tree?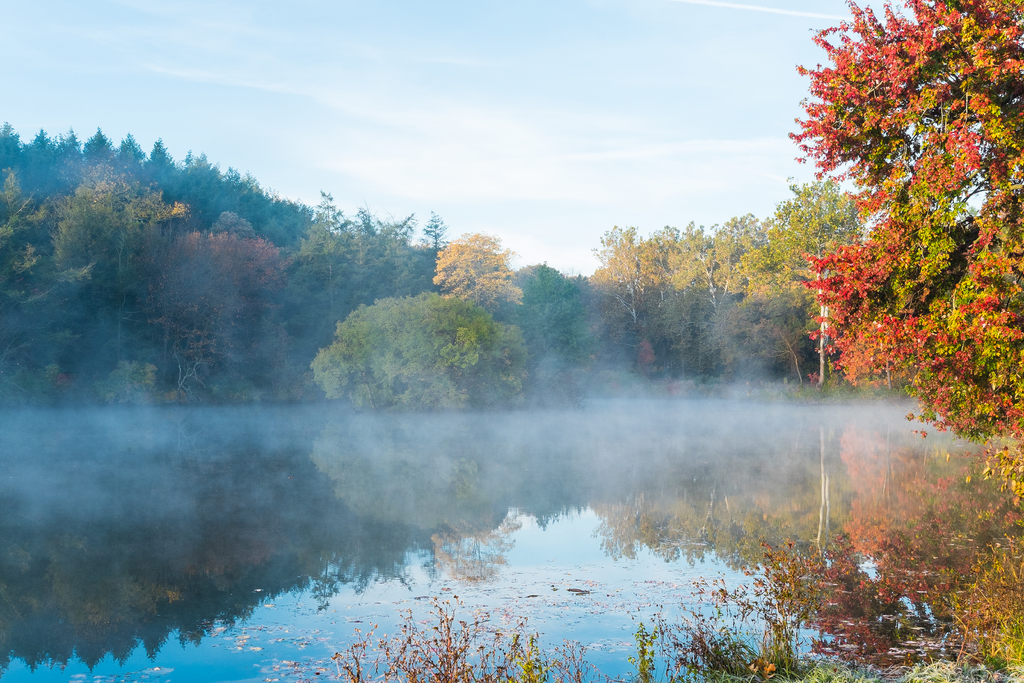
[585,206,767,388]
